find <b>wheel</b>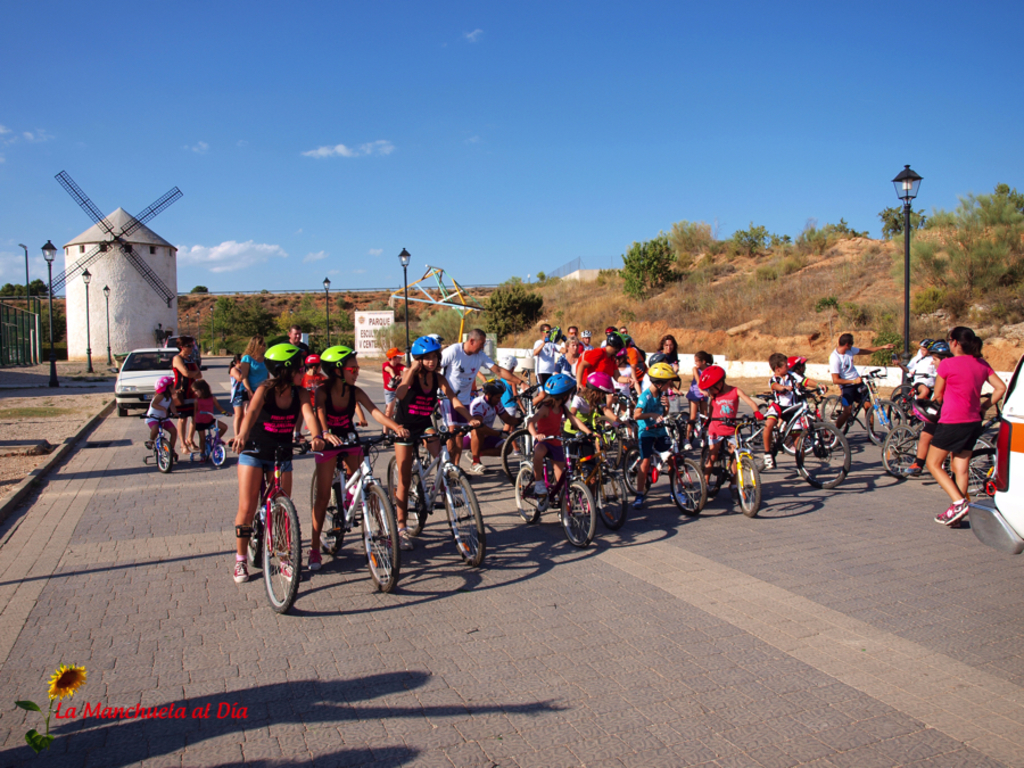
441:464:485:568
